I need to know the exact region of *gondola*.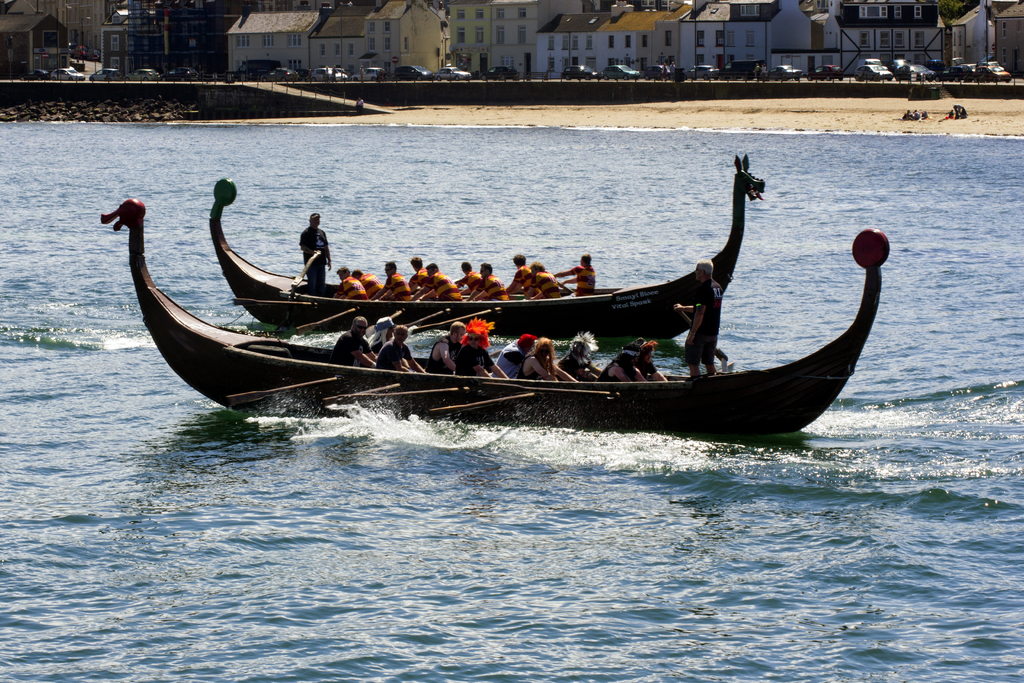
Region: locate(207, 156, 766, 342).
